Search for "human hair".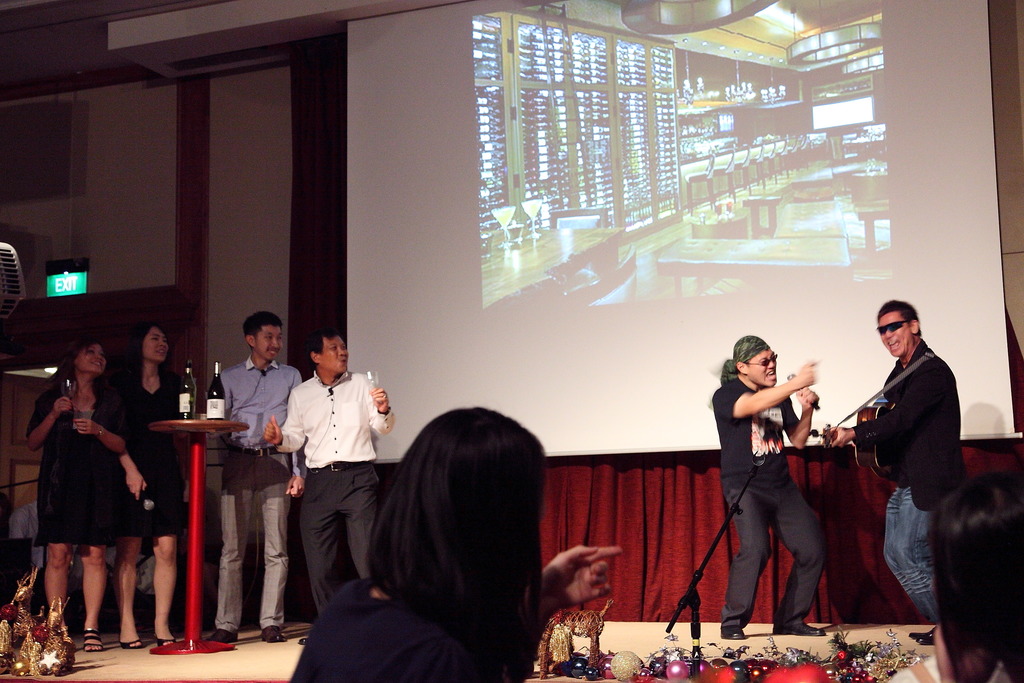
Found at <bbox>925, 468, 1023, 682</bbox>.
